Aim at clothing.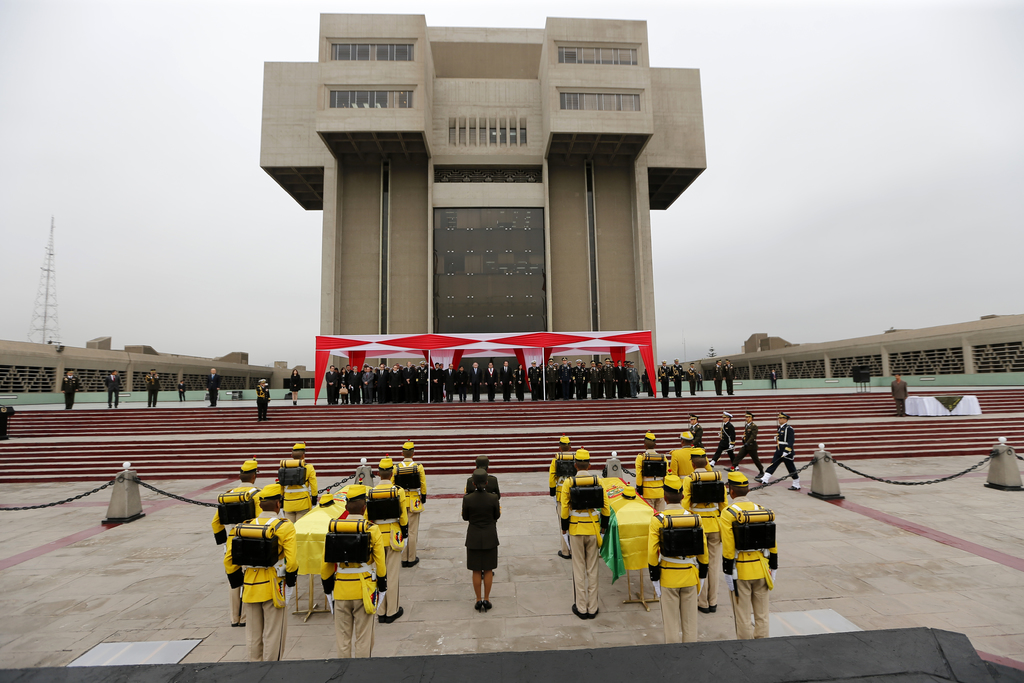
Aimed at pyautogui.locateOnScreen(724, 361, 735, 393).
